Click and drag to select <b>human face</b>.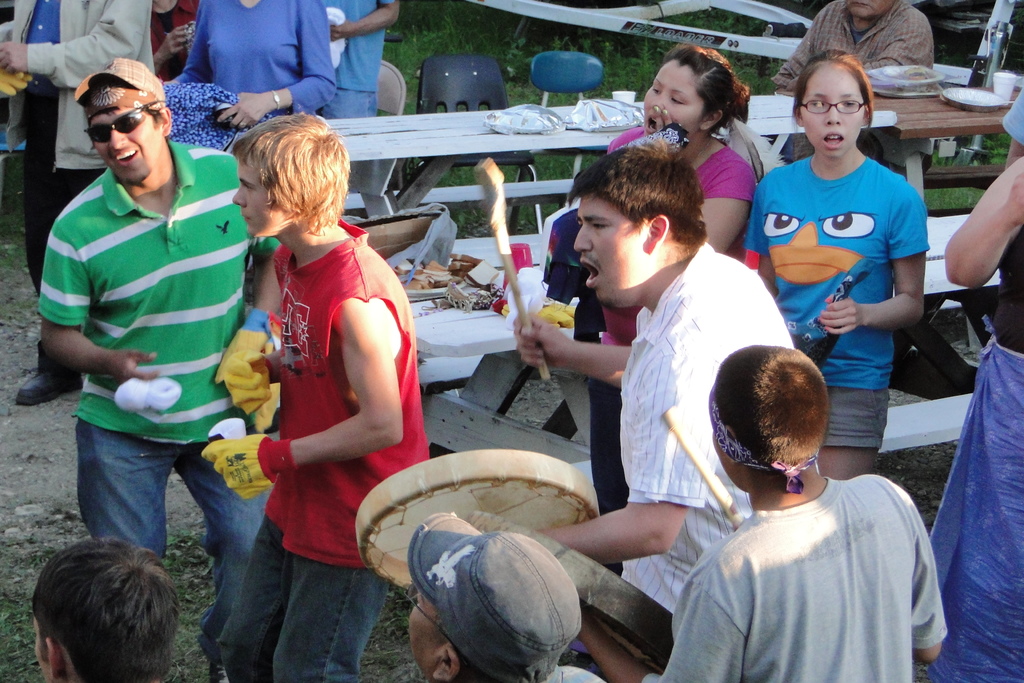
Selection: {"x1": 643, "y1": 58, "x2": 703, "y2": 135}.
